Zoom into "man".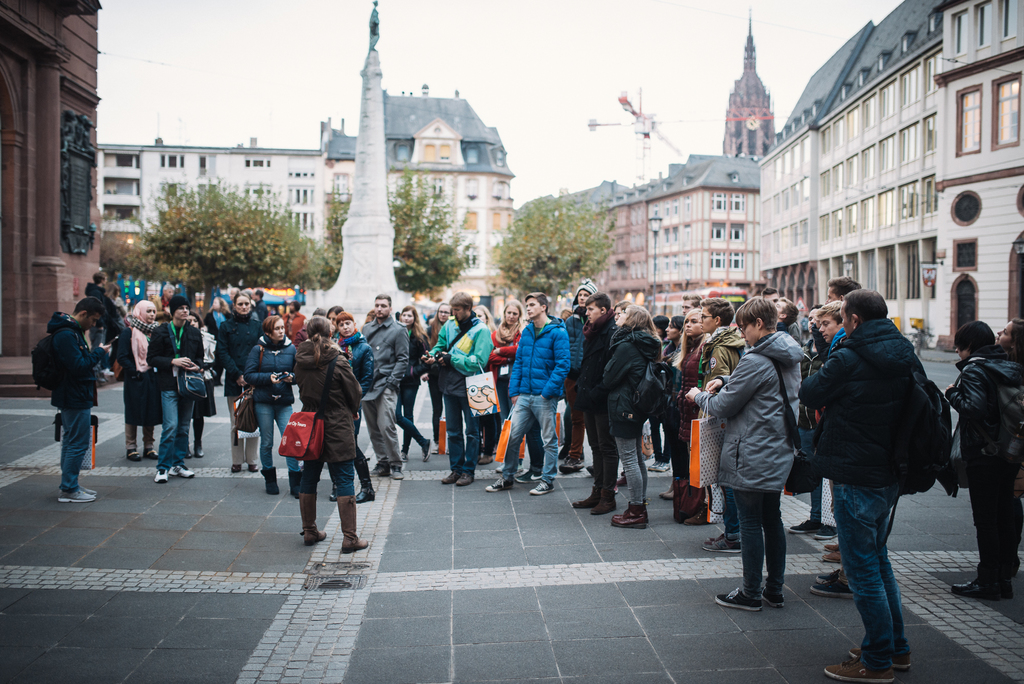
Zoom target: 827/270/850/304.
